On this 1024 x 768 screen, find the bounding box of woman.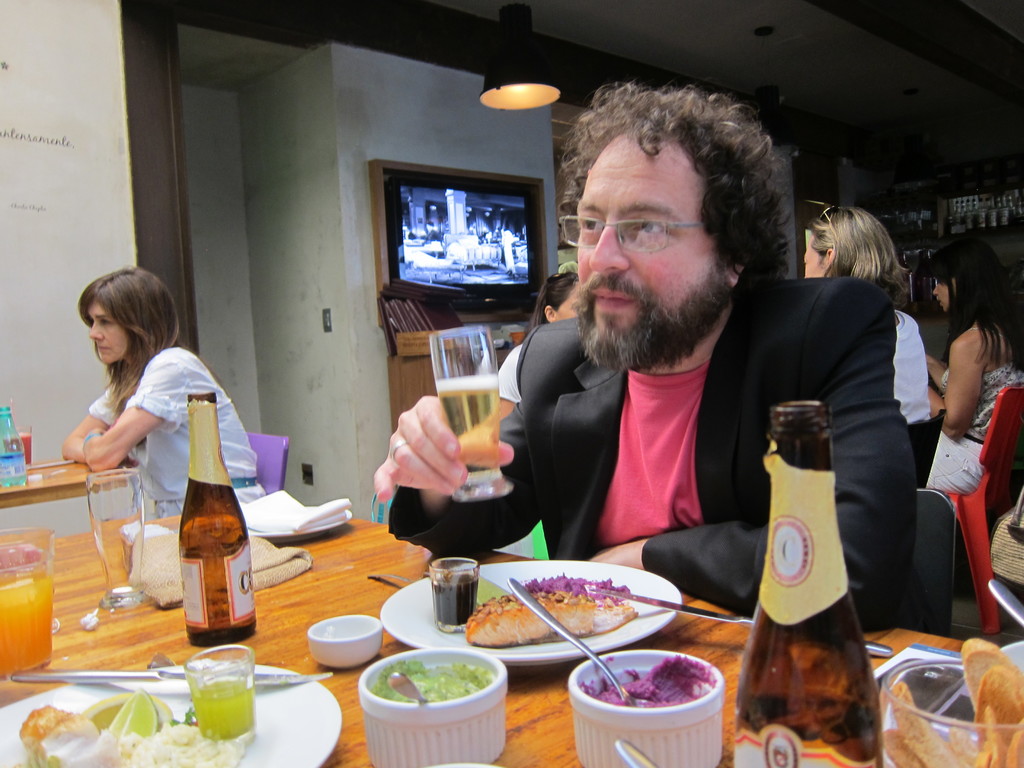
Bounding box: BBox(791, 206, 927, 424).
